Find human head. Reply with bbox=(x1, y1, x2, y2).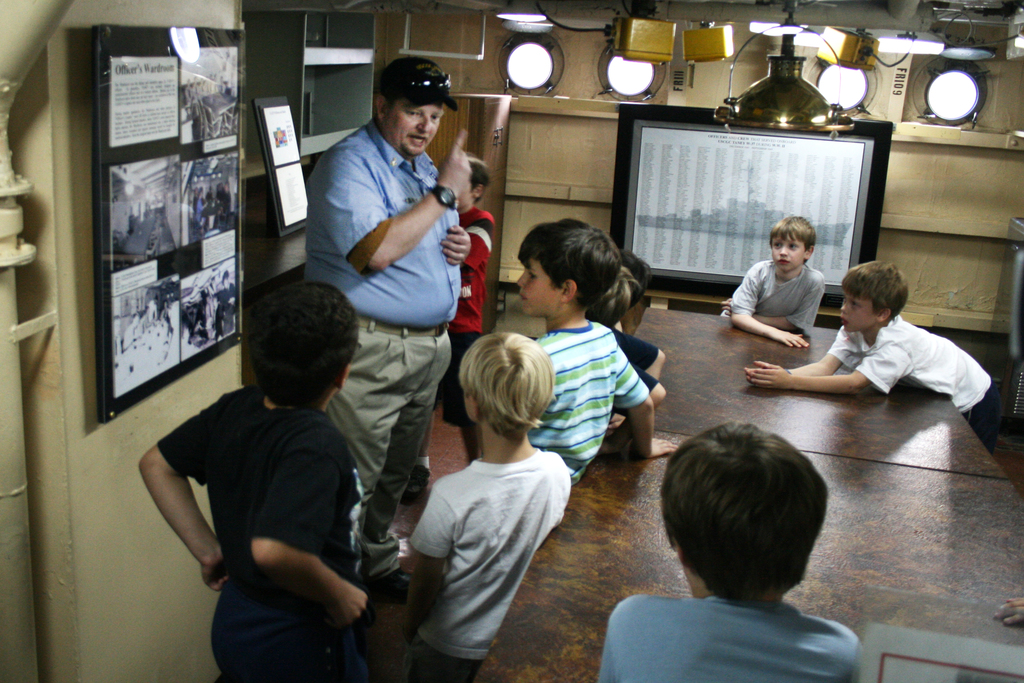
bbox=(623, 252, 656, 297).
